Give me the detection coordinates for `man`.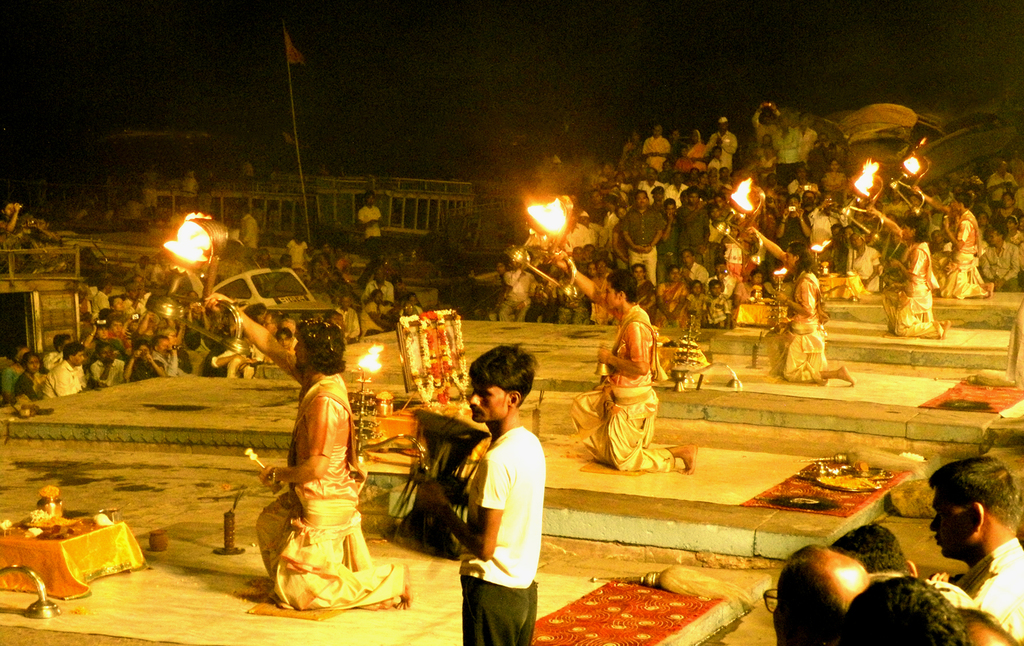
pyautogui.locateOnScreen(762, 546, 874, 645).
